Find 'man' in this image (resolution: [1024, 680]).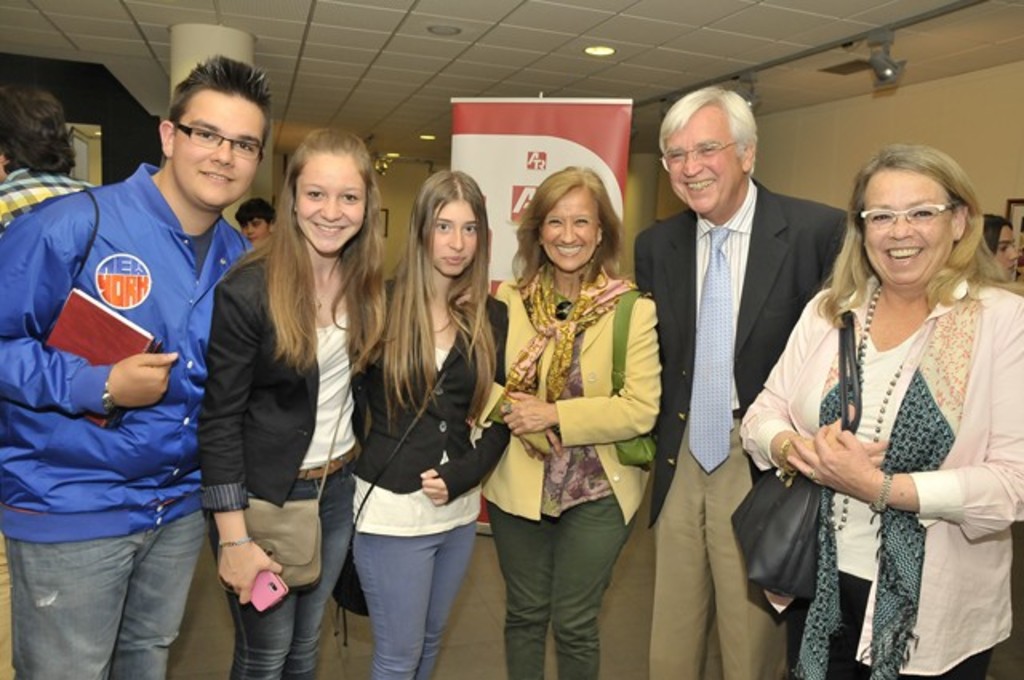
(237,197,275,245).
